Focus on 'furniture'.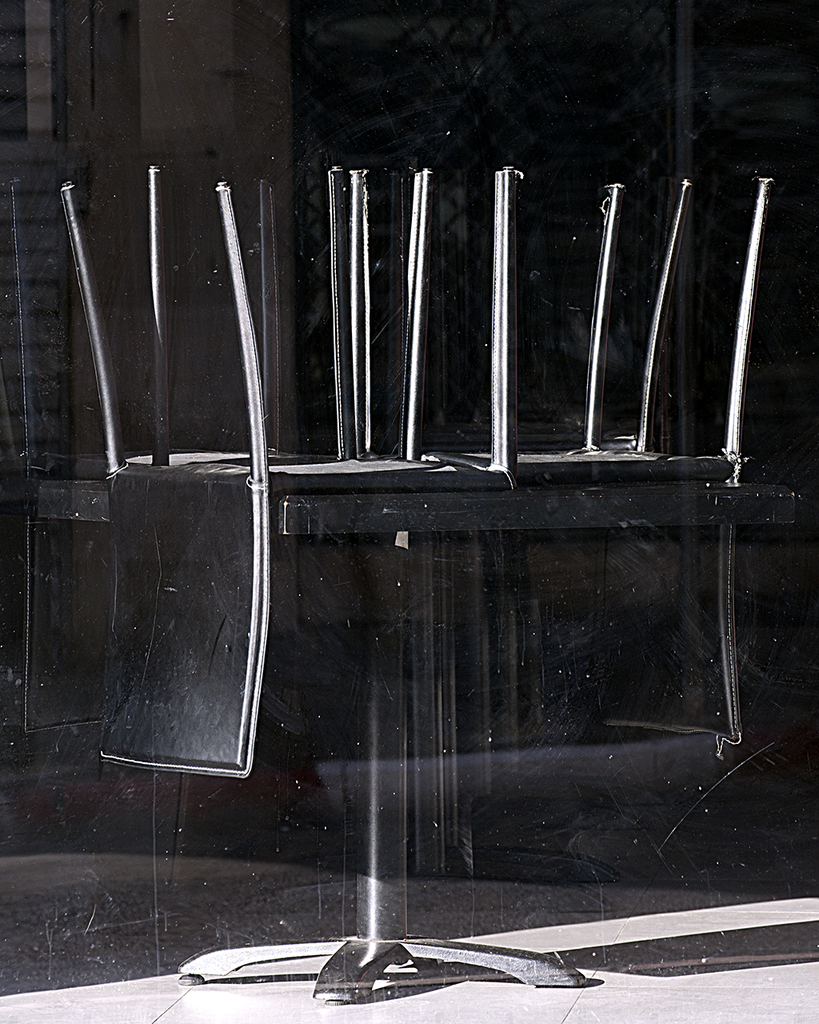
Focused at <region>61, 163, 439, 782</region>.
